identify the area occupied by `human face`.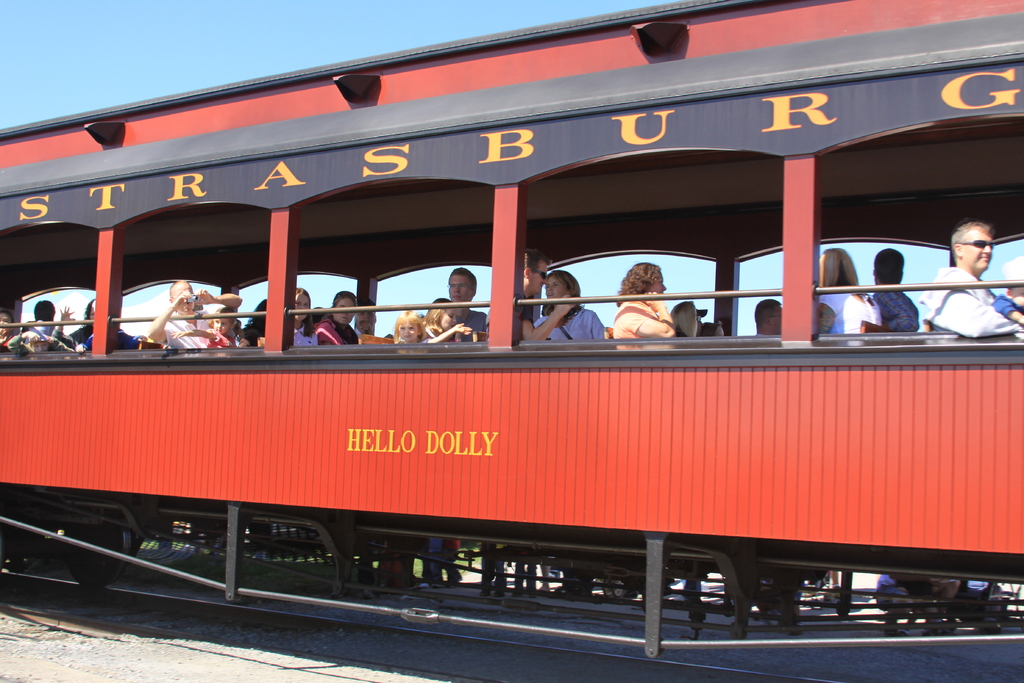
Area: <bbox>88, 305, 96, 329</bbox>.
